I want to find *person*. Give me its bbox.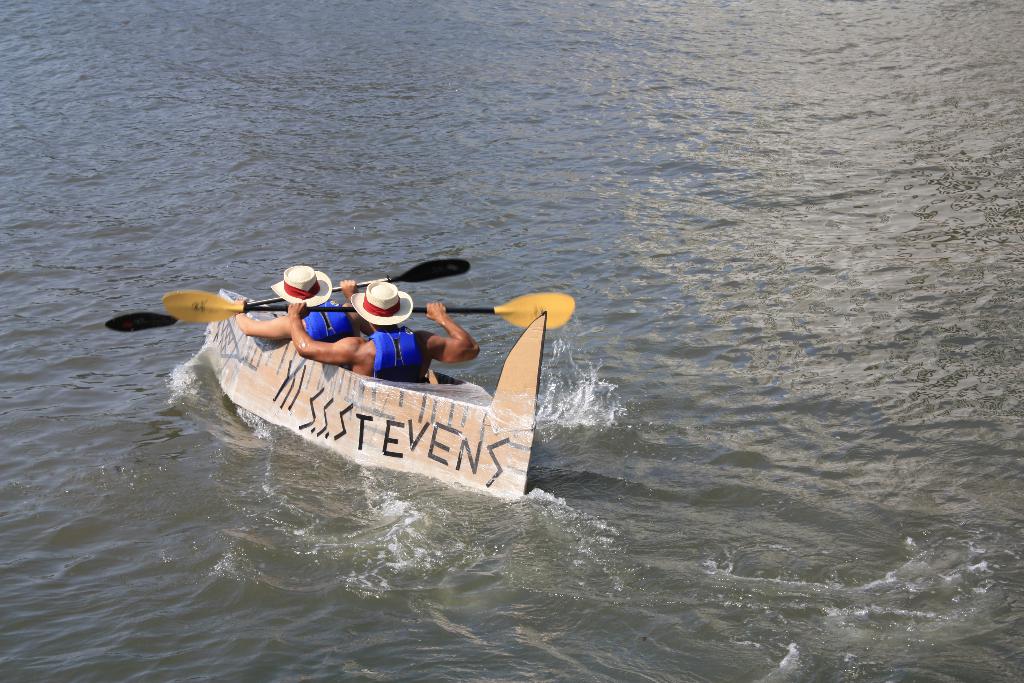
<bbox>285, 277, 479, 381</bbox>.
